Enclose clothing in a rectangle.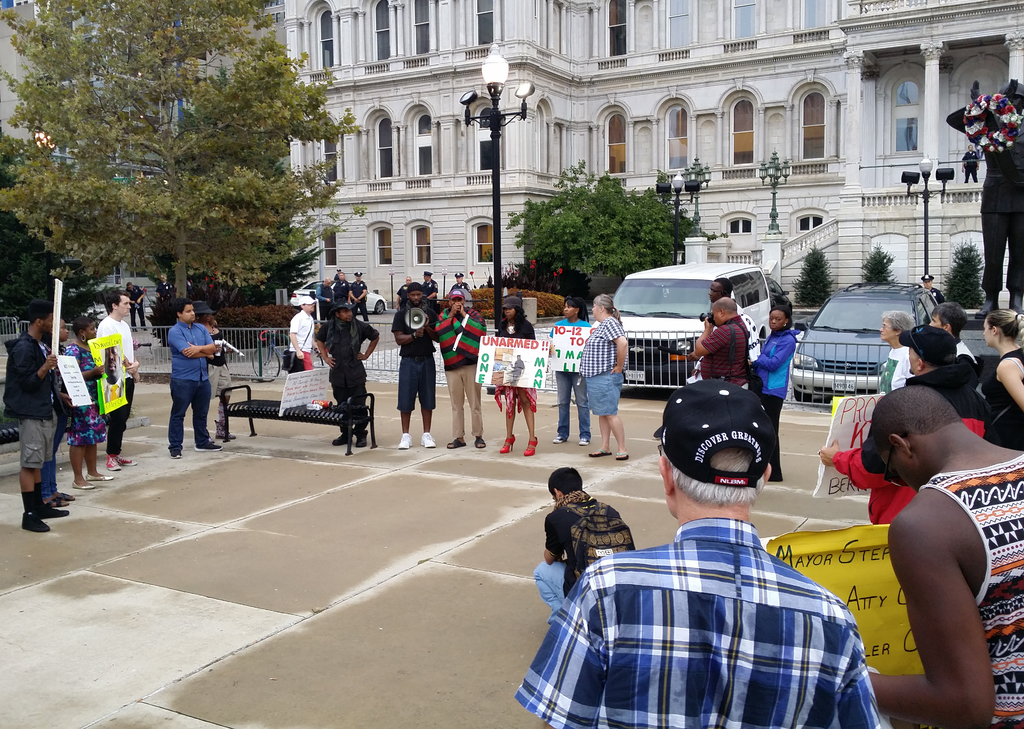
{"x1": 207, "y1": 325, "x2": 234, "y2": 430}.
